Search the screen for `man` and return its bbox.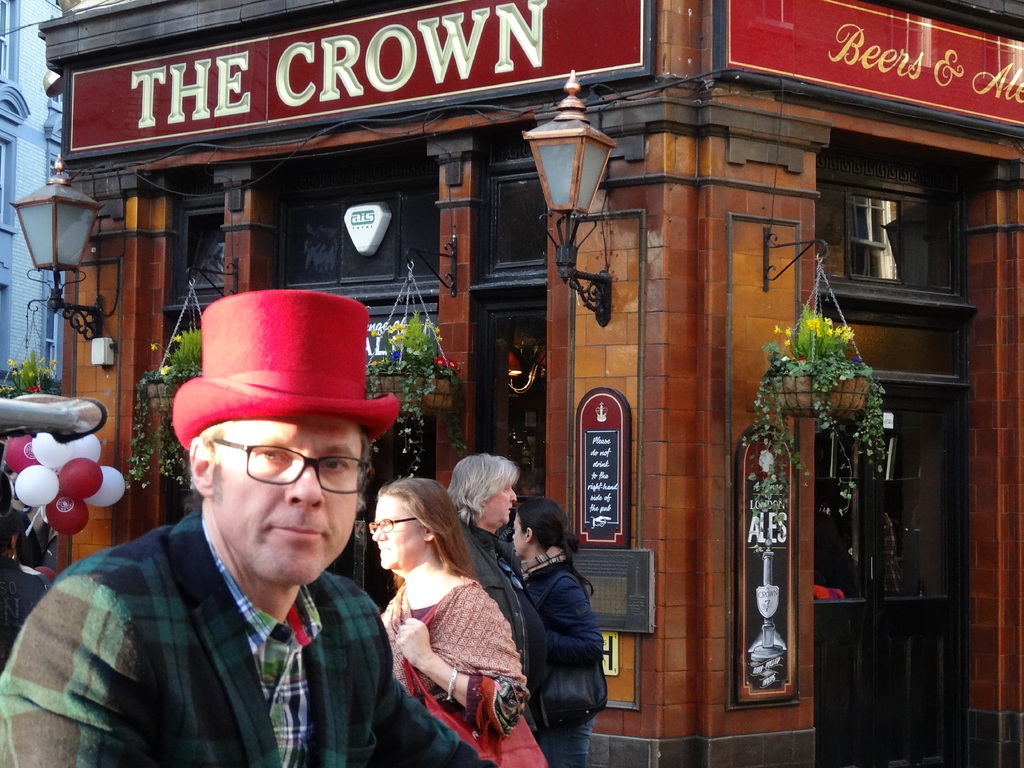
Found: pyautogui.locateOnScreen(26, 305, 442, 760).
